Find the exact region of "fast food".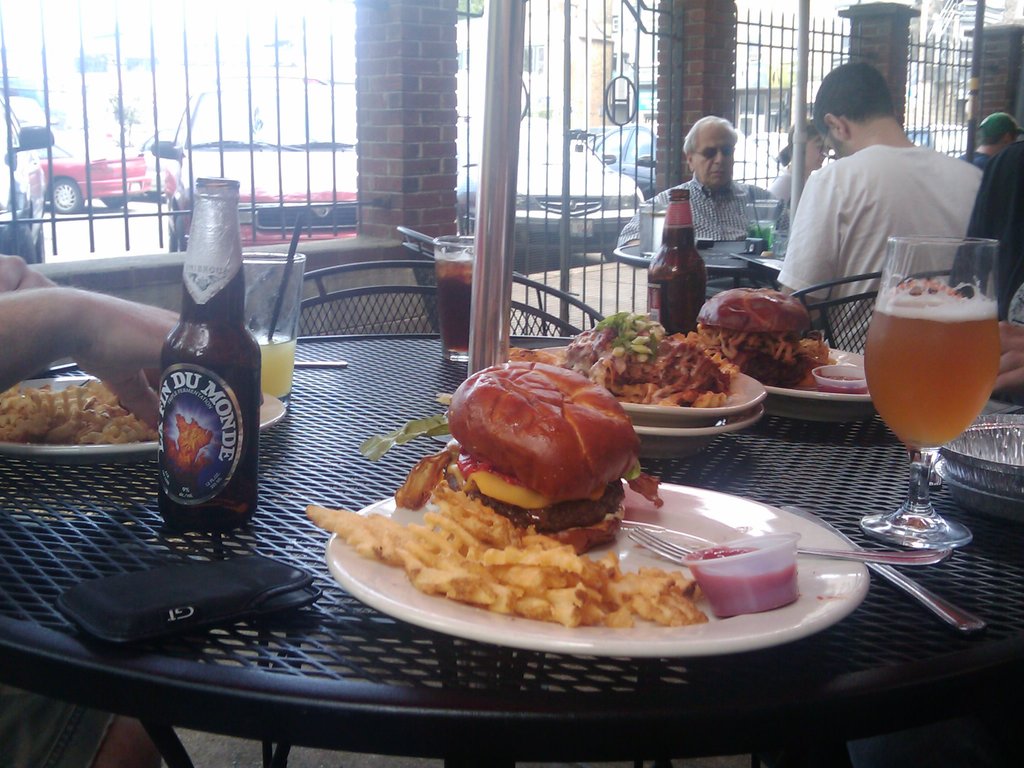
Exact region: bbox=(692, 280, 829, 388).
